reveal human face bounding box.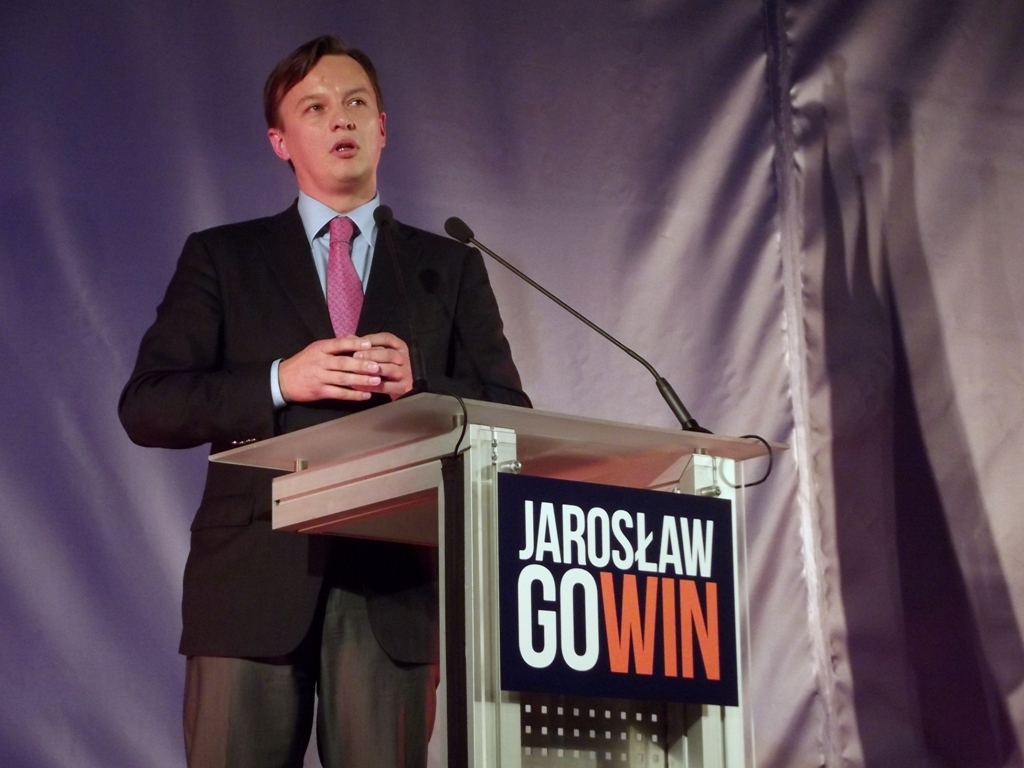
Revealed: (285, 59, 383, 179).
